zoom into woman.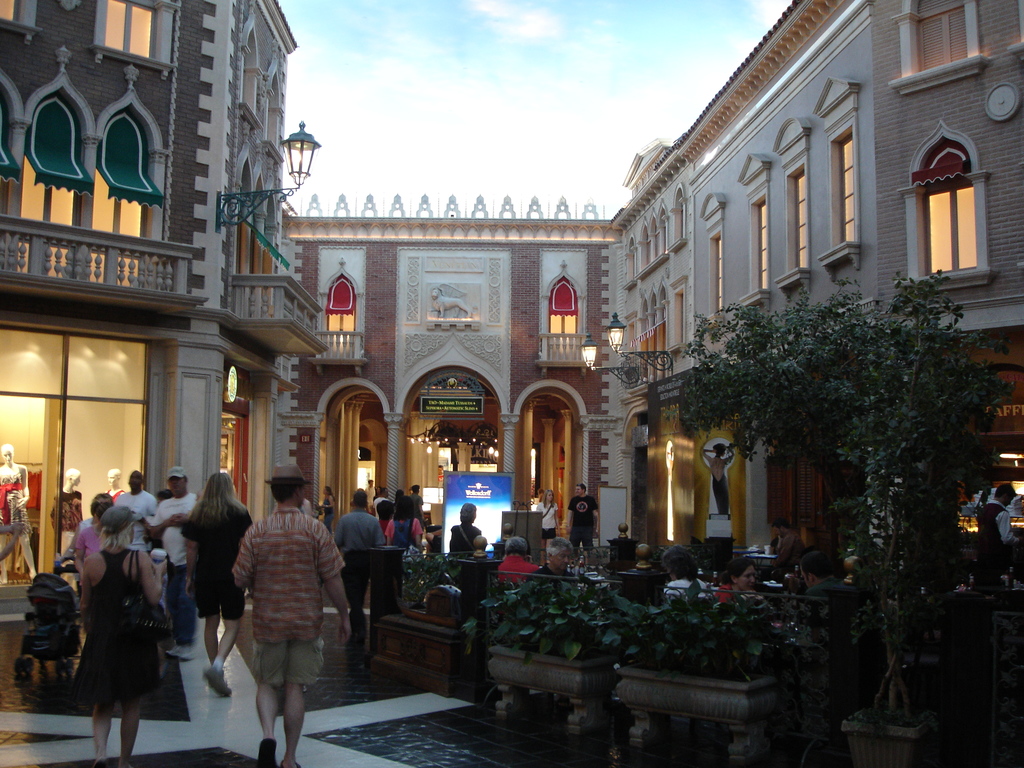
Zoom target: 61, 482, 162, 767.
